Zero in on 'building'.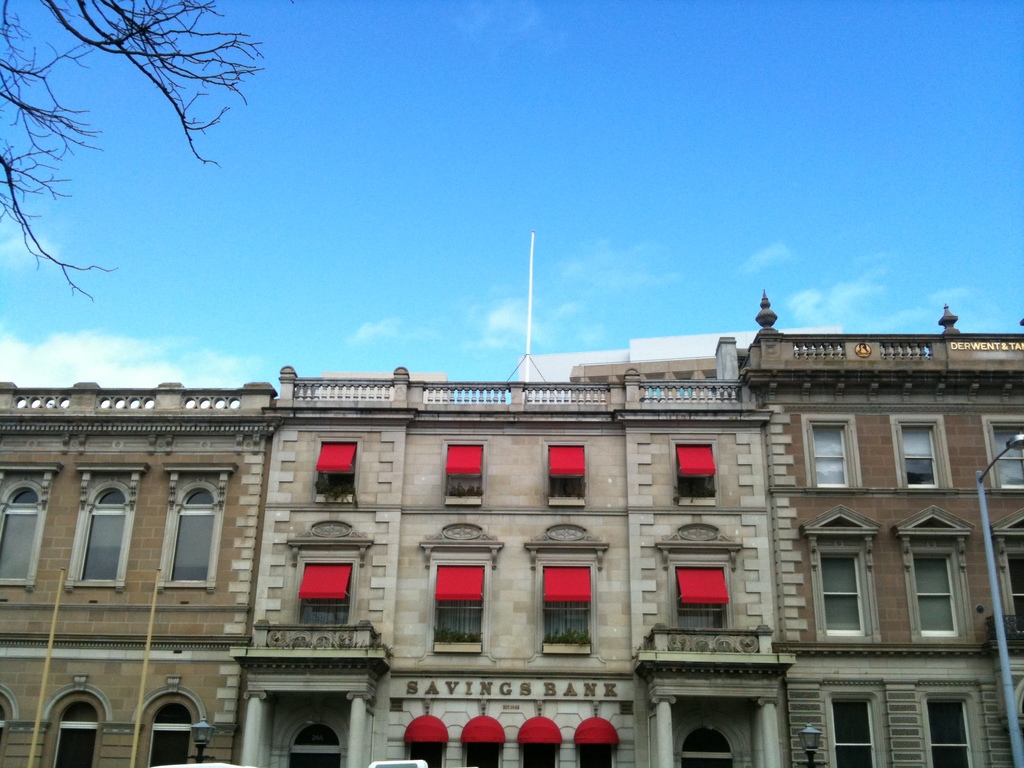
Zeroed in: x1=227 y1=335 x2=797 y2=767.
